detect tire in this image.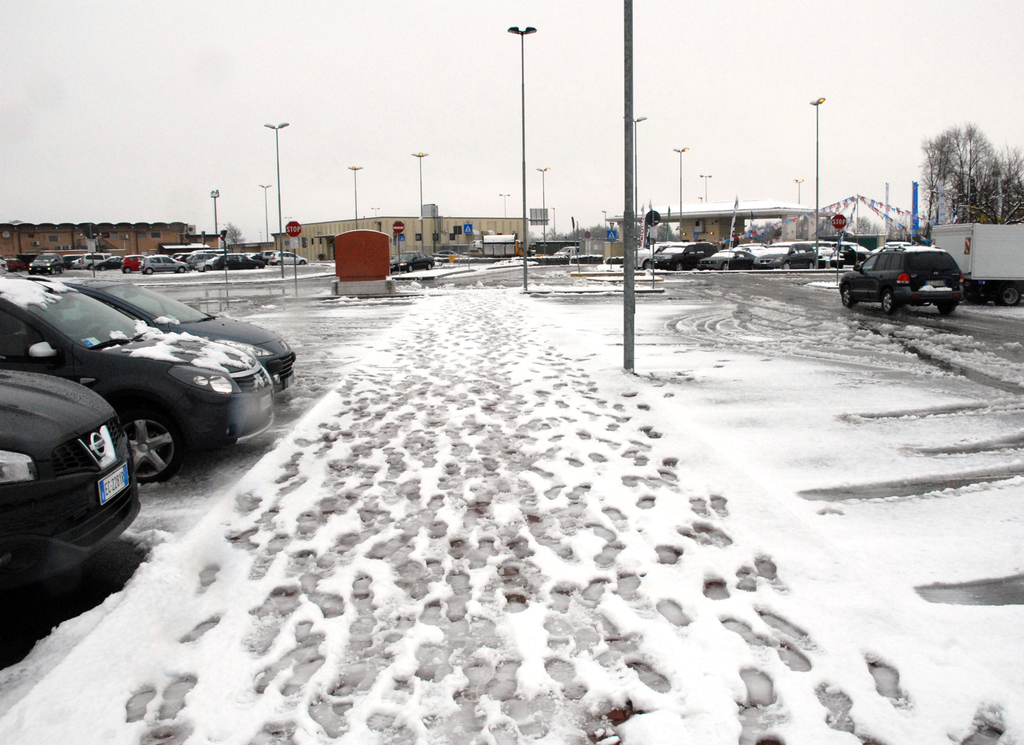
Detection: Rect(884, 292, 896, 313).
